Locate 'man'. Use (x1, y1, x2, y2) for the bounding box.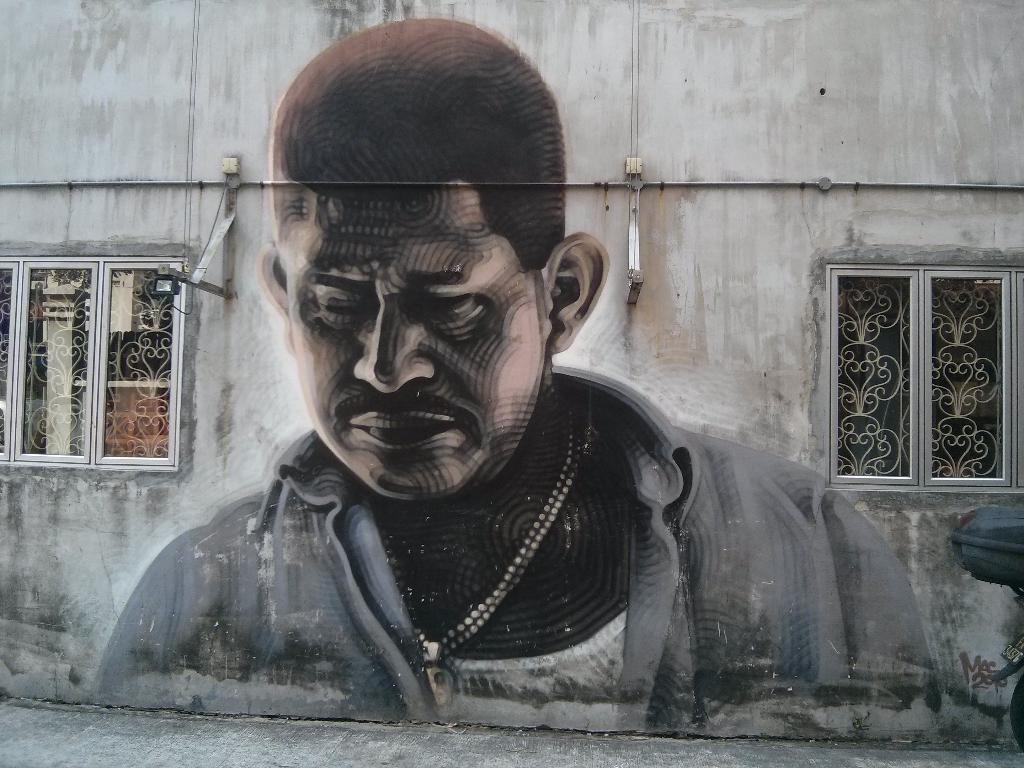
(86, 17, 941, 744).
